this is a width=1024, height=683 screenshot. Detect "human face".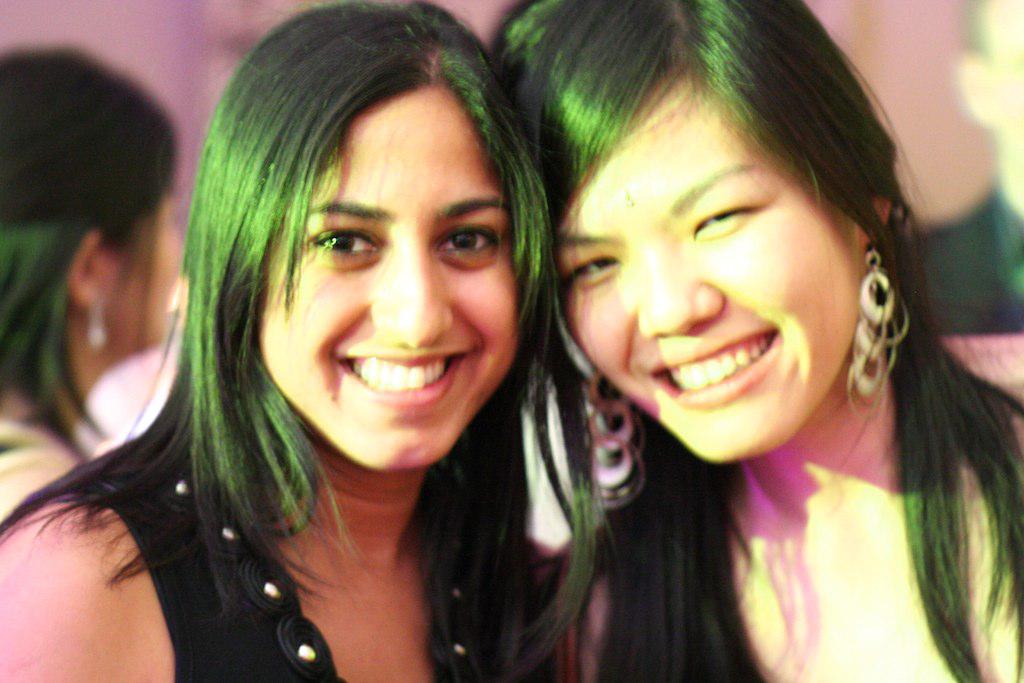
106/170/183/351.
